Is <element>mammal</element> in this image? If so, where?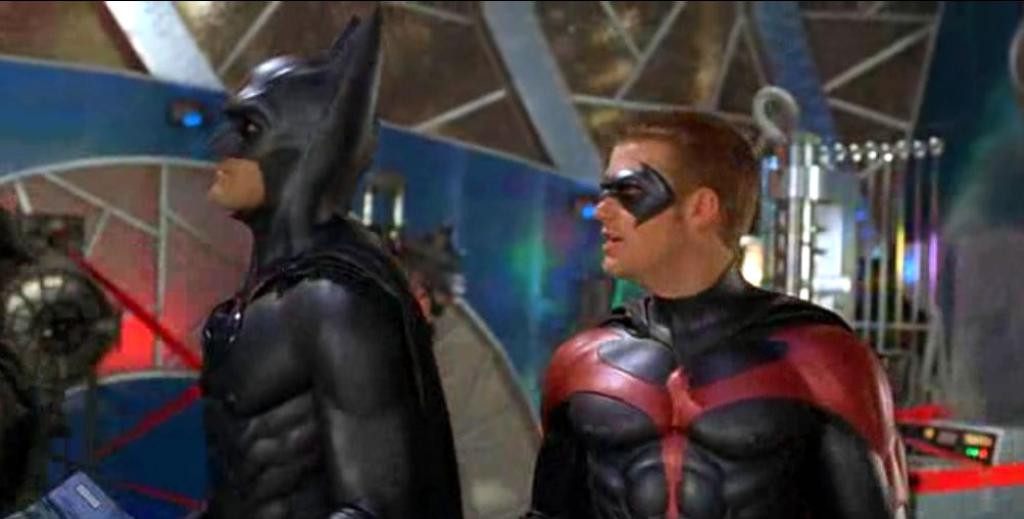
Yes, at pyautogui.locateOnScreen(528, 107, 910, 518).
